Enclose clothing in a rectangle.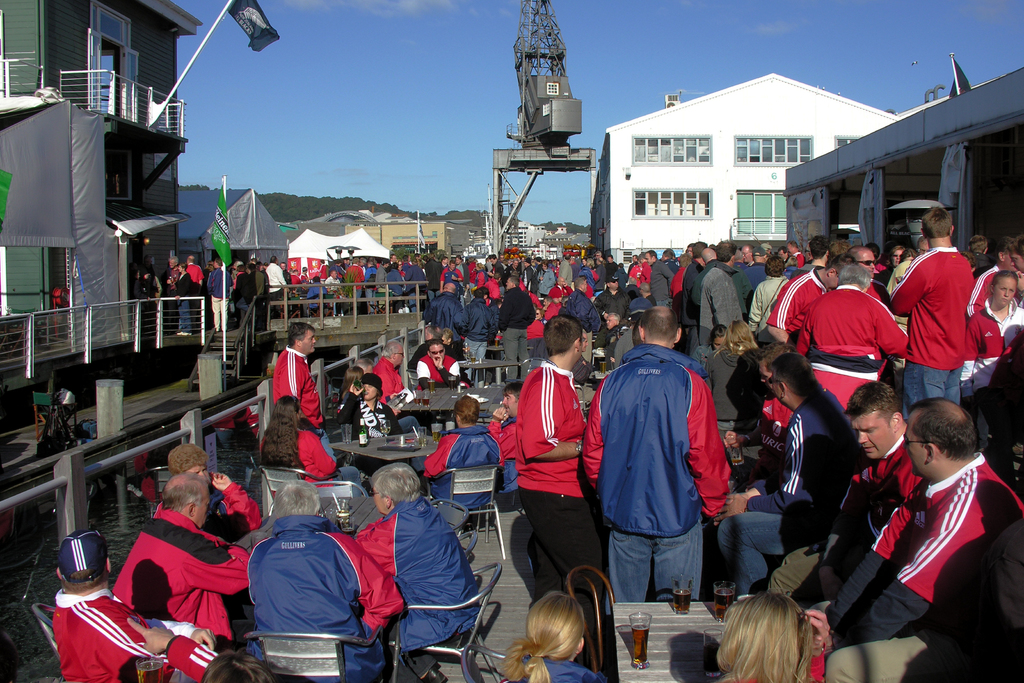
x1=498, y1=274, x2=548, y2=370.
